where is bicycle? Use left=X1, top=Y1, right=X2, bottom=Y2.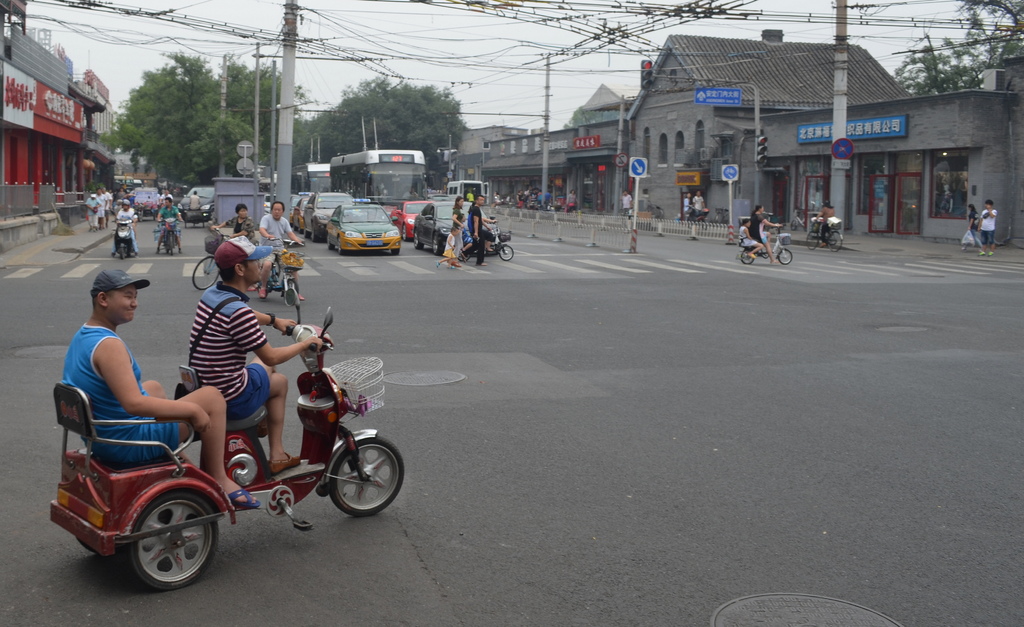
left=804, top=218, right=842, bottom=252.
